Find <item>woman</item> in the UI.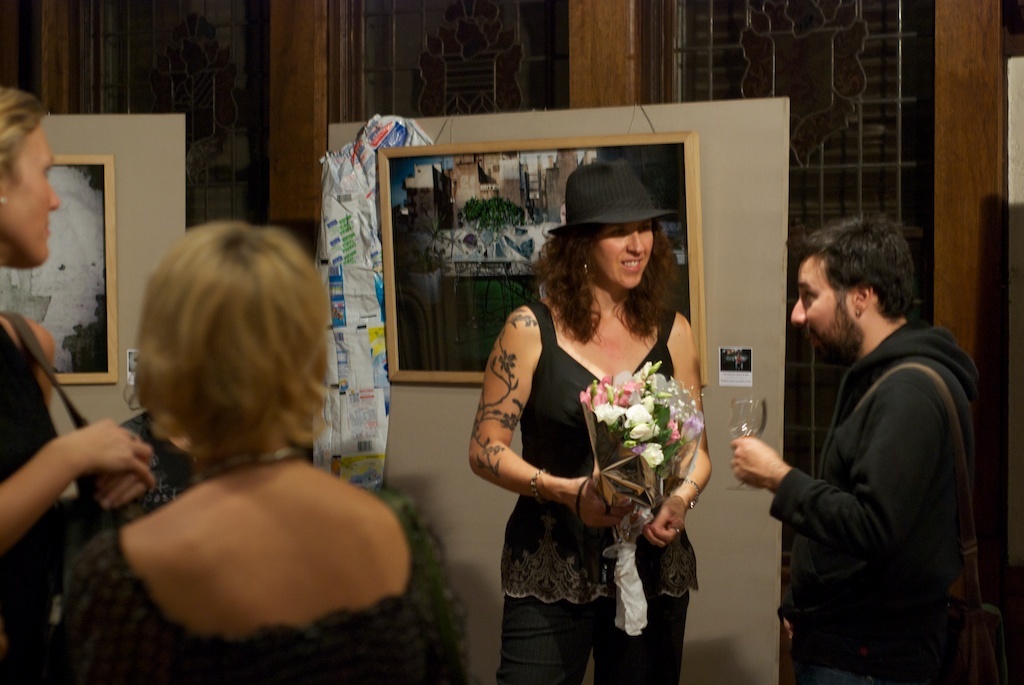
UI element at 39 220 467 684.
